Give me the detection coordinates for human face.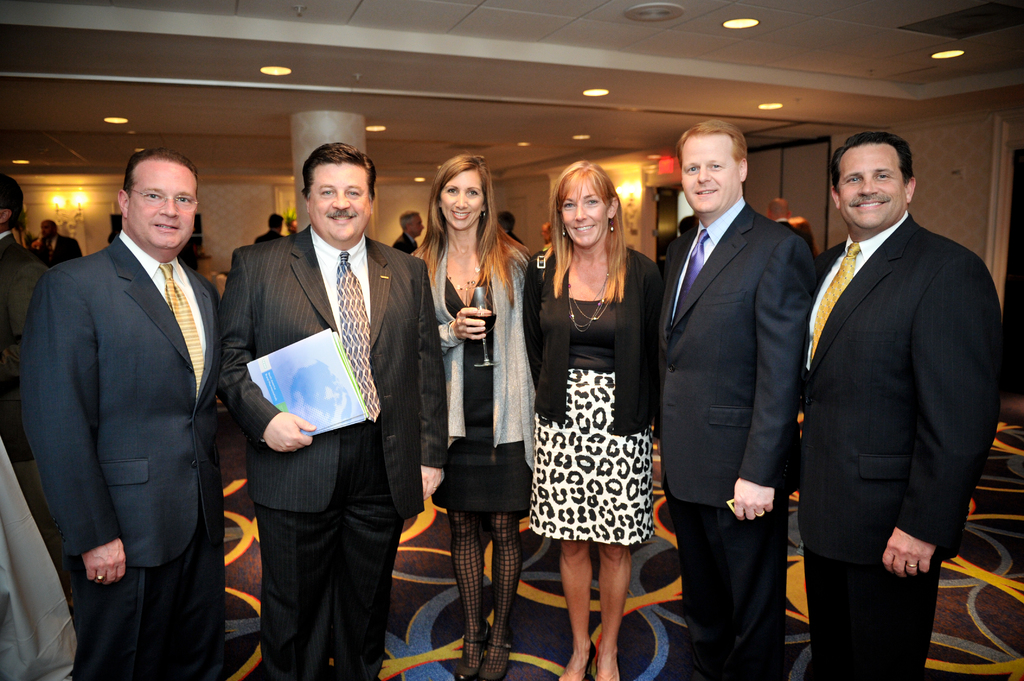
pyautogui.locateOnScreen(305, 161, 371, 240).
